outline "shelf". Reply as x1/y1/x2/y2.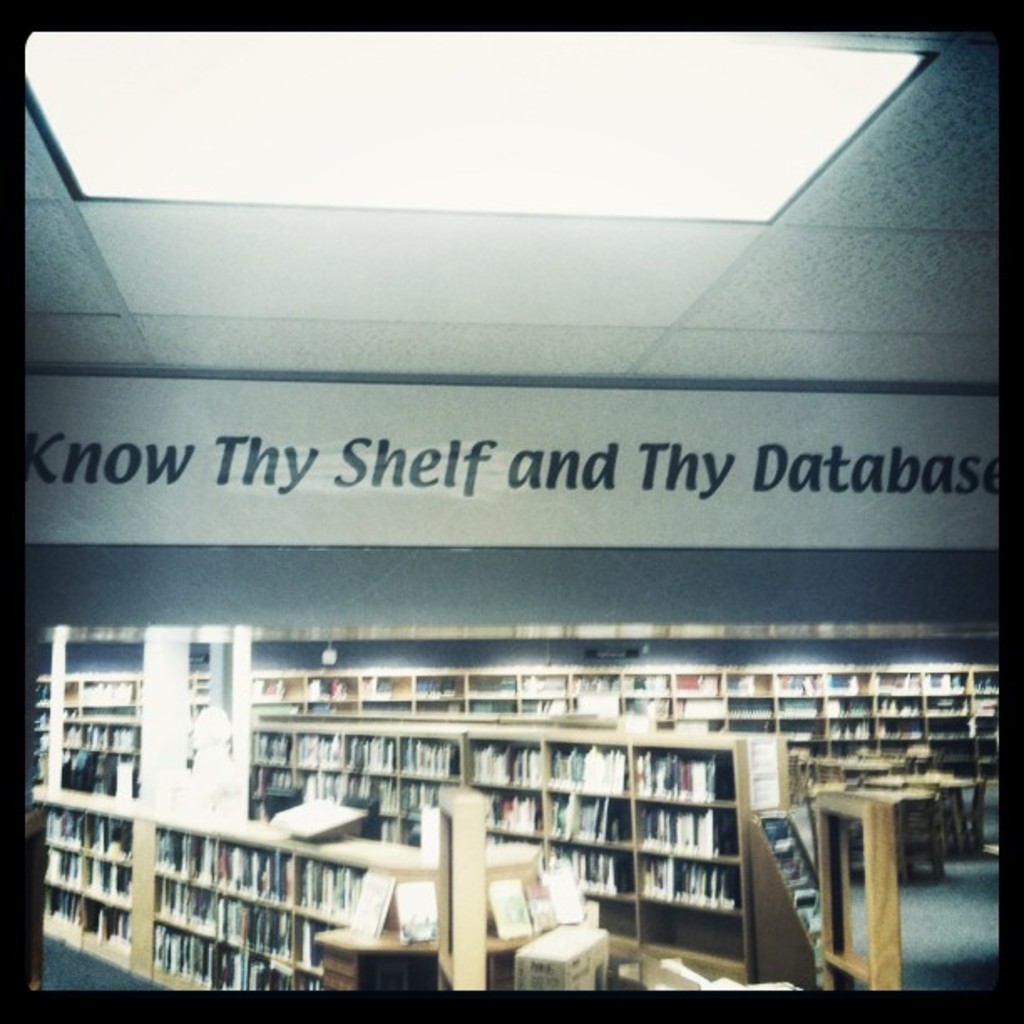
873/694/919/716.
